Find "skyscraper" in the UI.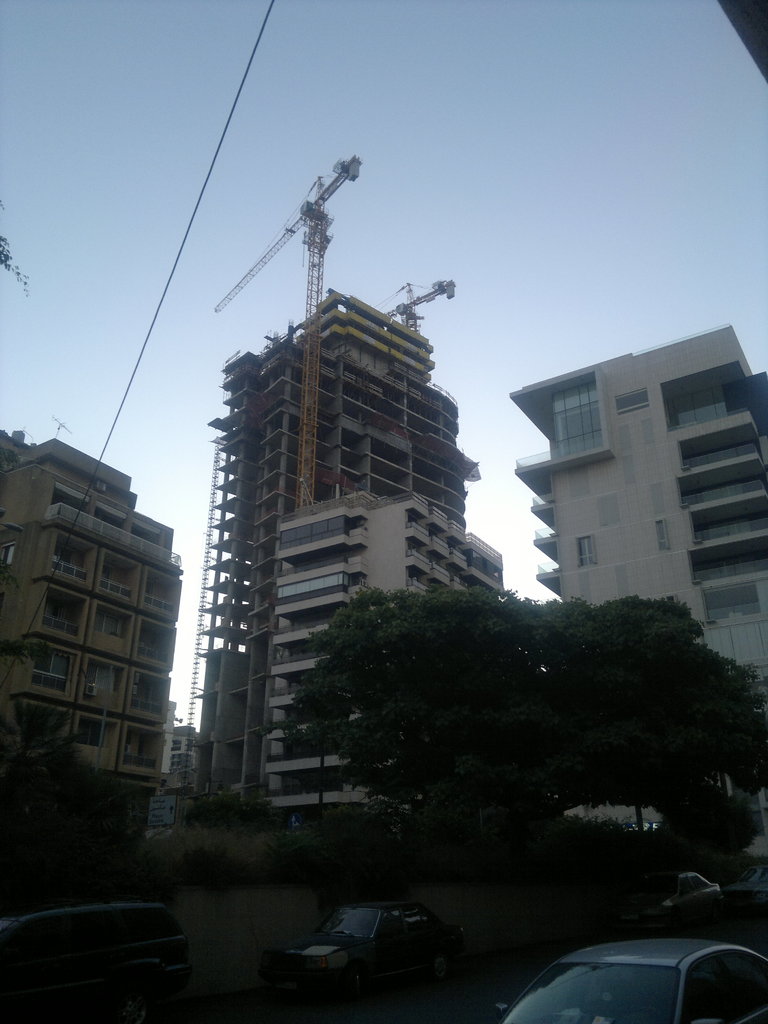
UI element at (x1=212, y1=290, x2=484, y2=810).
